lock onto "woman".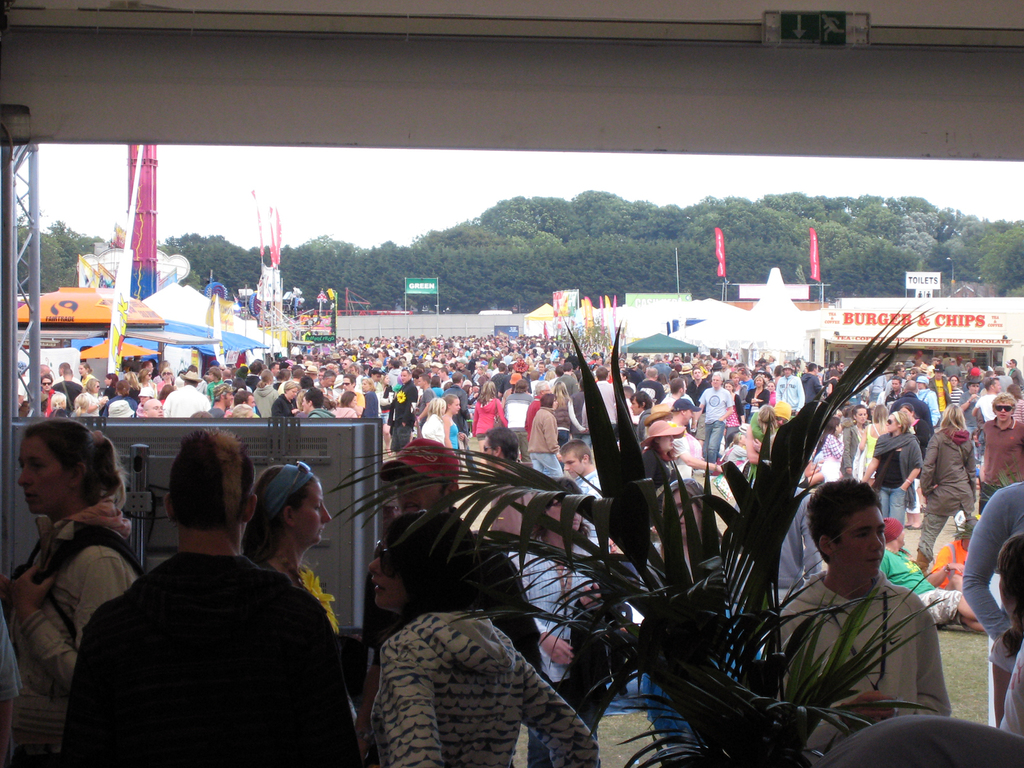
Locked: bbox(101, 375, 115, 400).
